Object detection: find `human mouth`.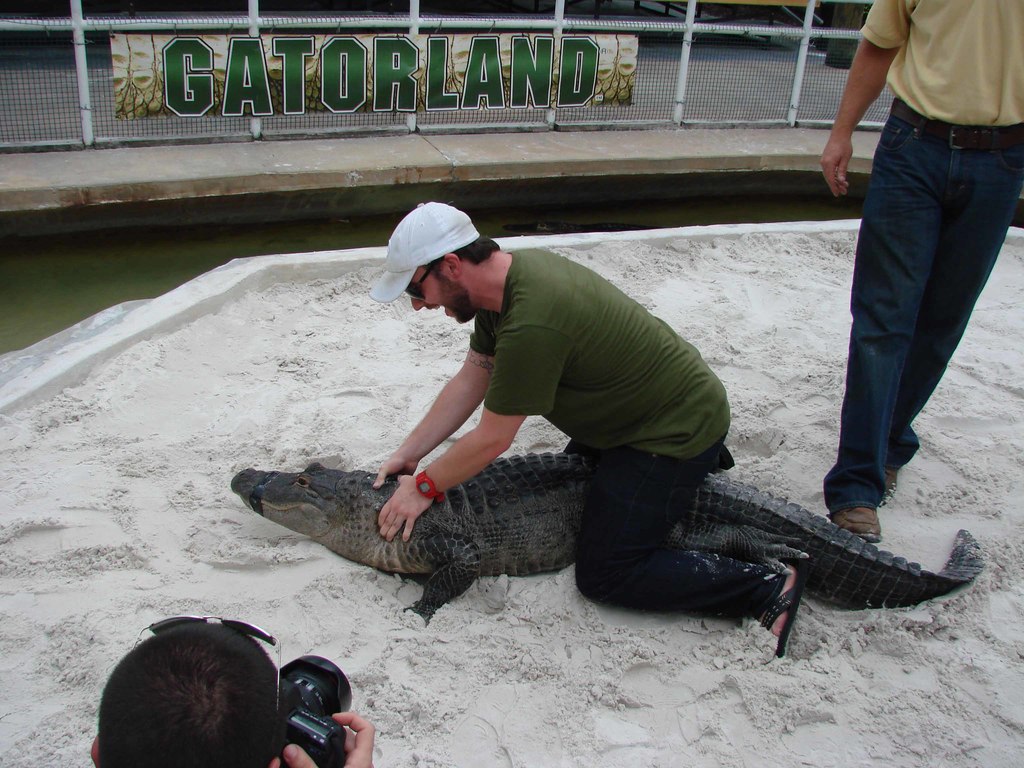
(437, 303, 449, 314).
